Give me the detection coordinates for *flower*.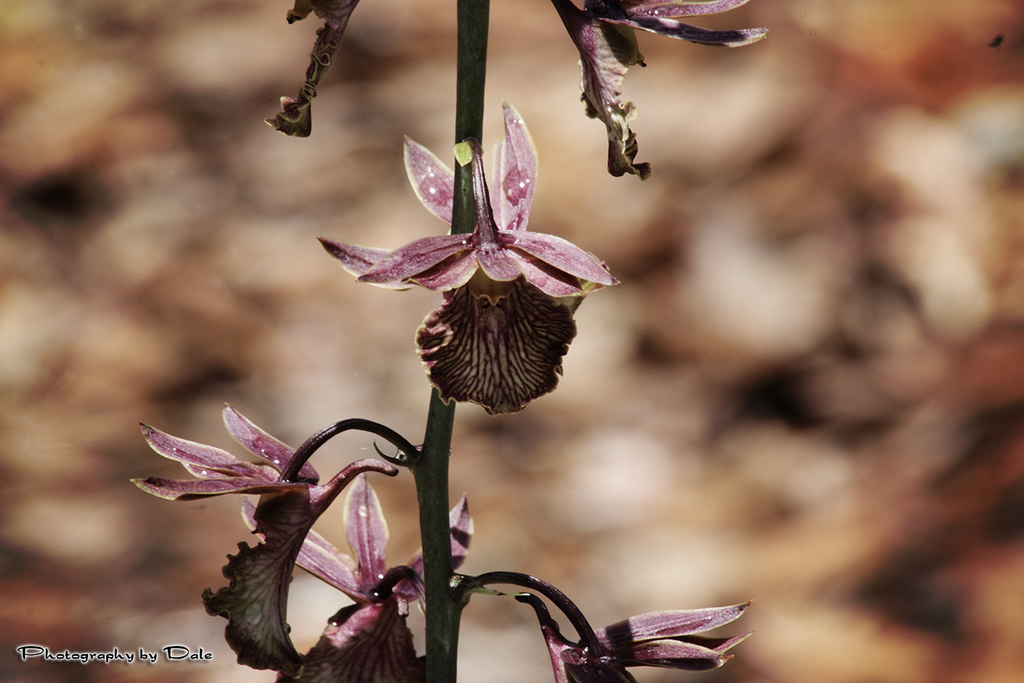
455/568/754/682.
